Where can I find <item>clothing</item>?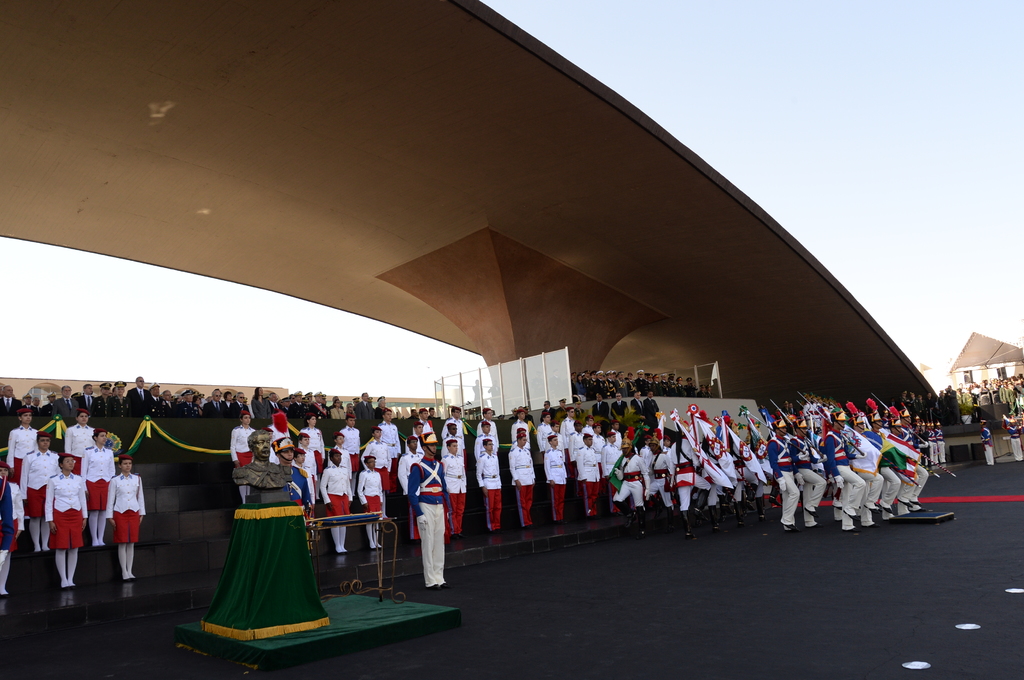
You can find it at 598,438,623,512.
